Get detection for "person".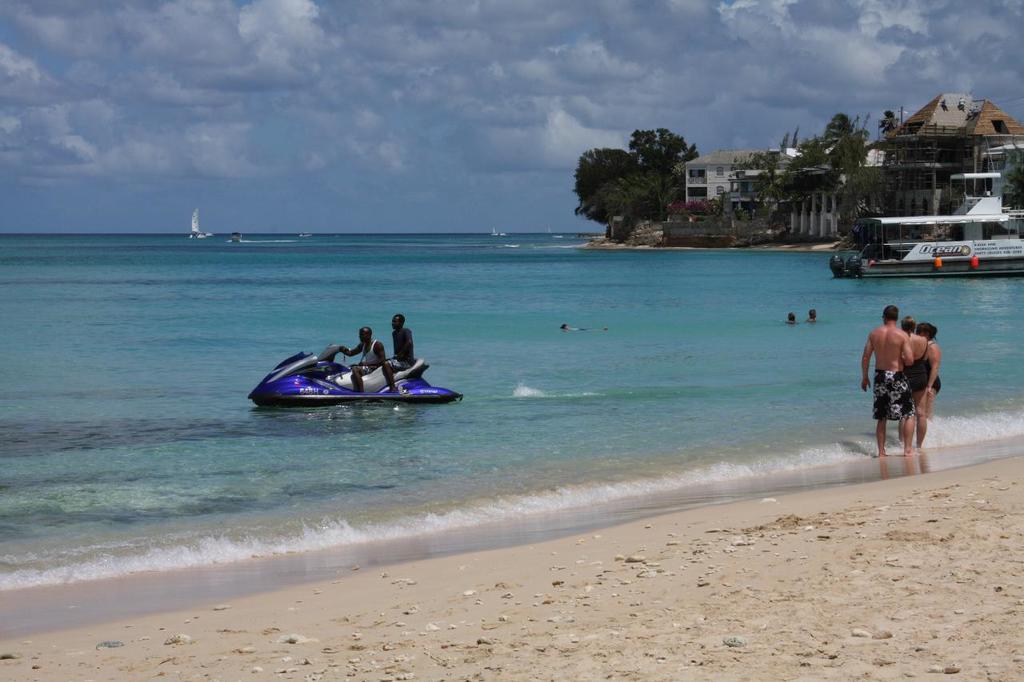
Detection: left=338, top=324, right=385, bottom=394.
